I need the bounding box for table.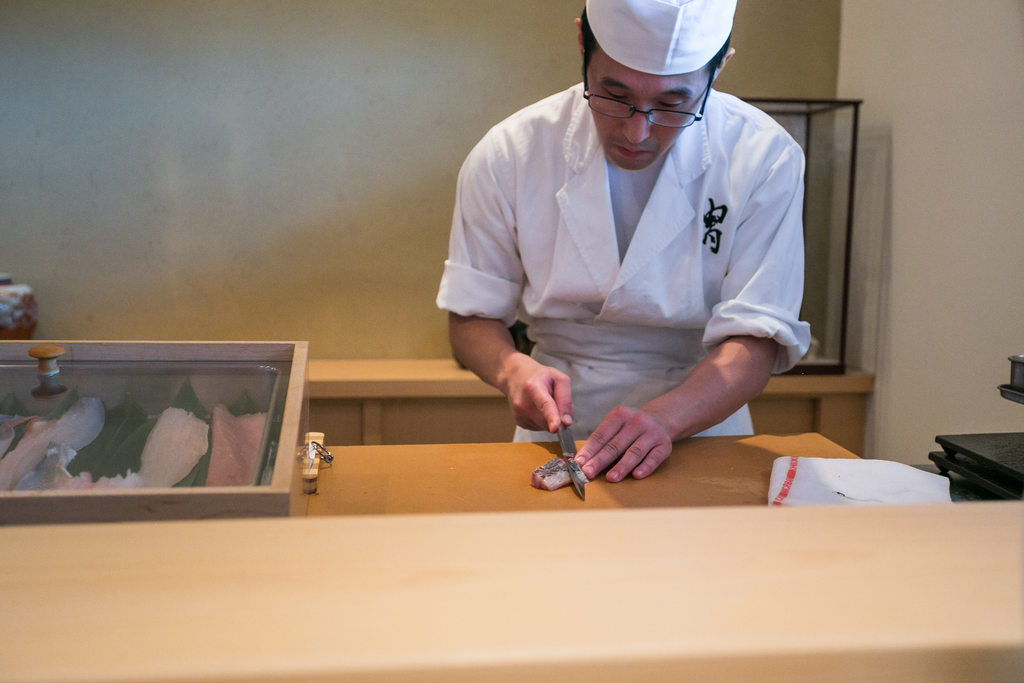
Here it is: l=307, t=353, r=876, b=451.
